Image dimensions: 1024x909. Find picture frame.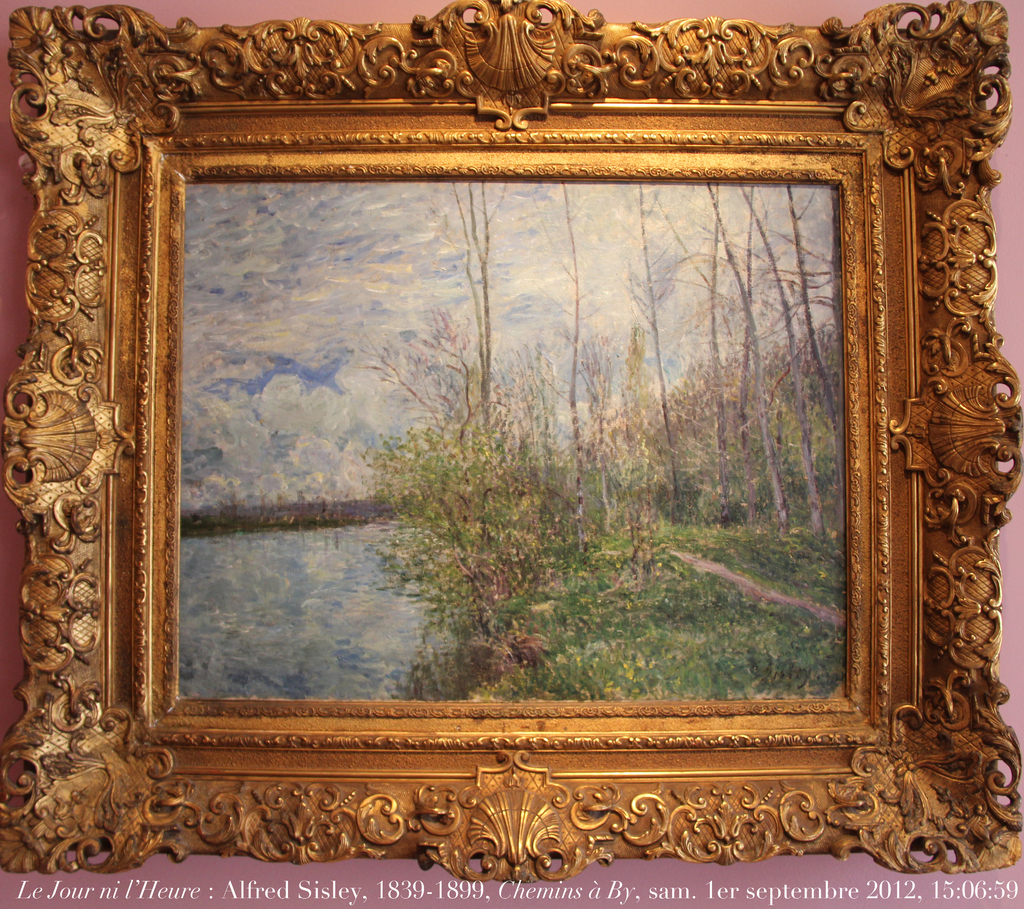
1, 3, 1023, 908.
